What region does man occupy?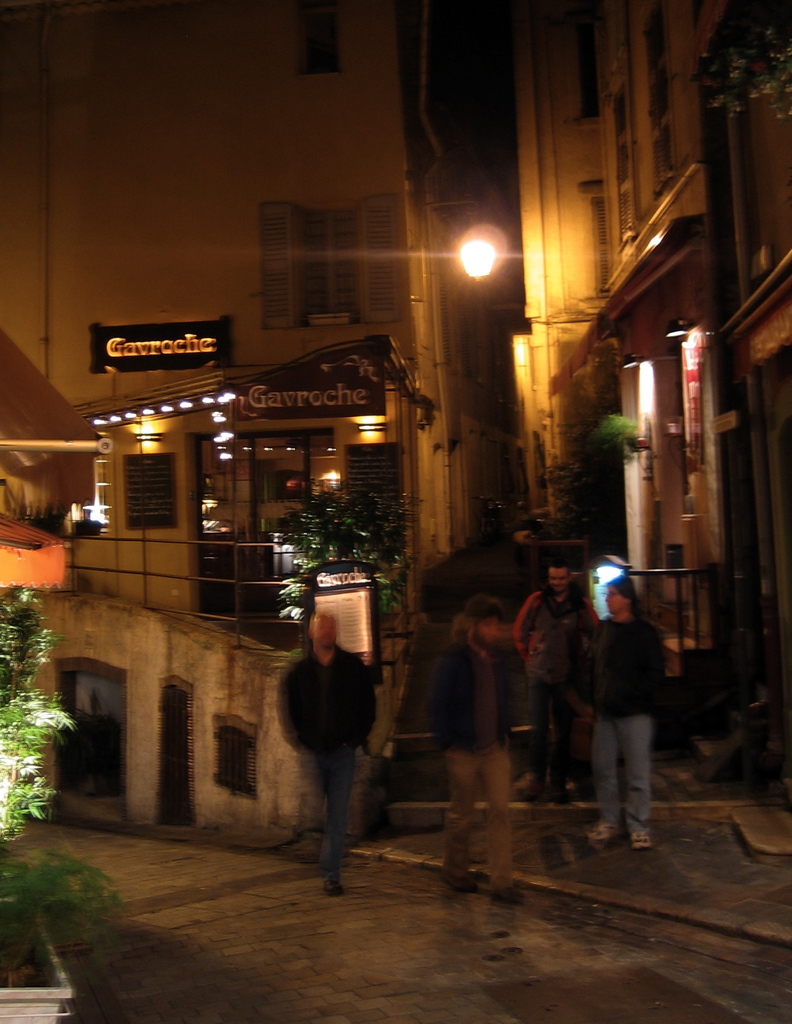
left=409, top=589, right=510, bottom=926.
